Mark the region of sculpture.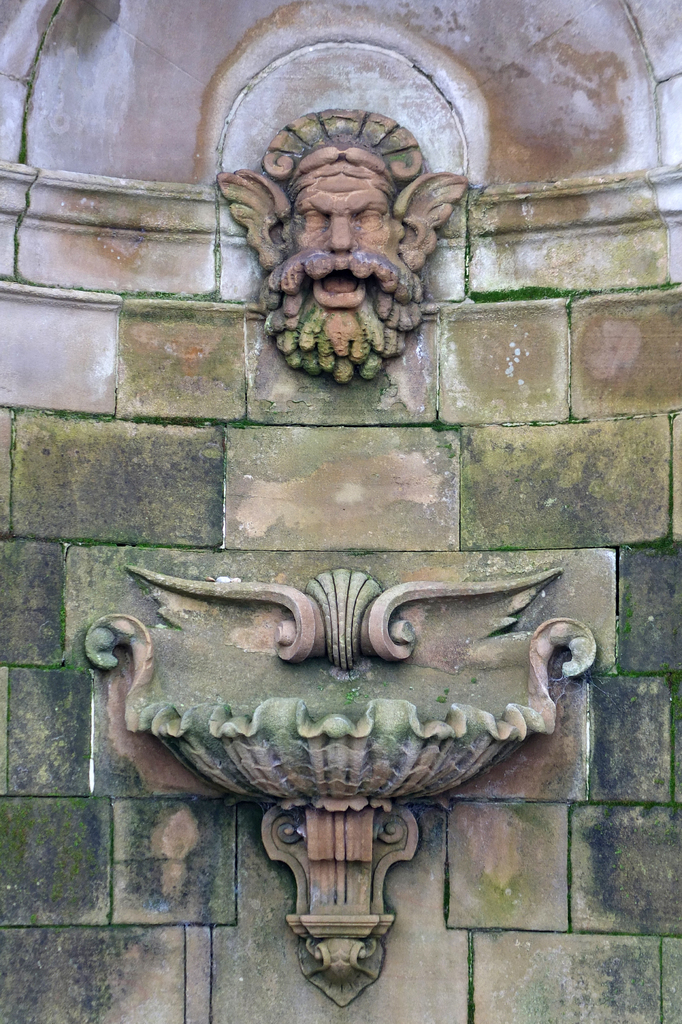
Region: 201:97:474:395.
